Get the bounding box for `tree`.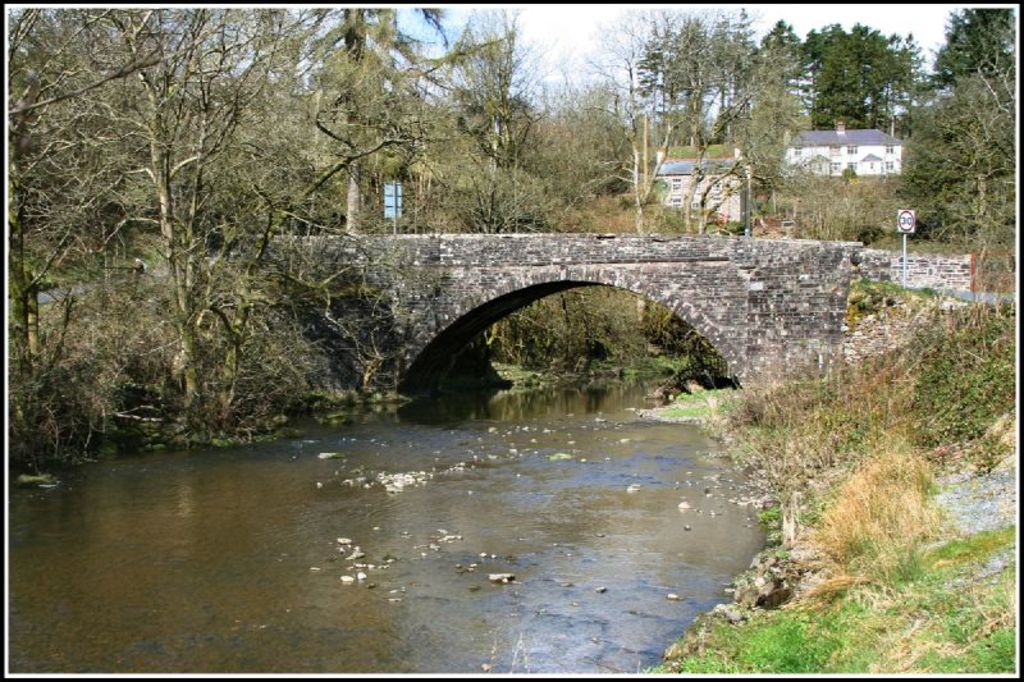
box(26, 14, 201, 436).
